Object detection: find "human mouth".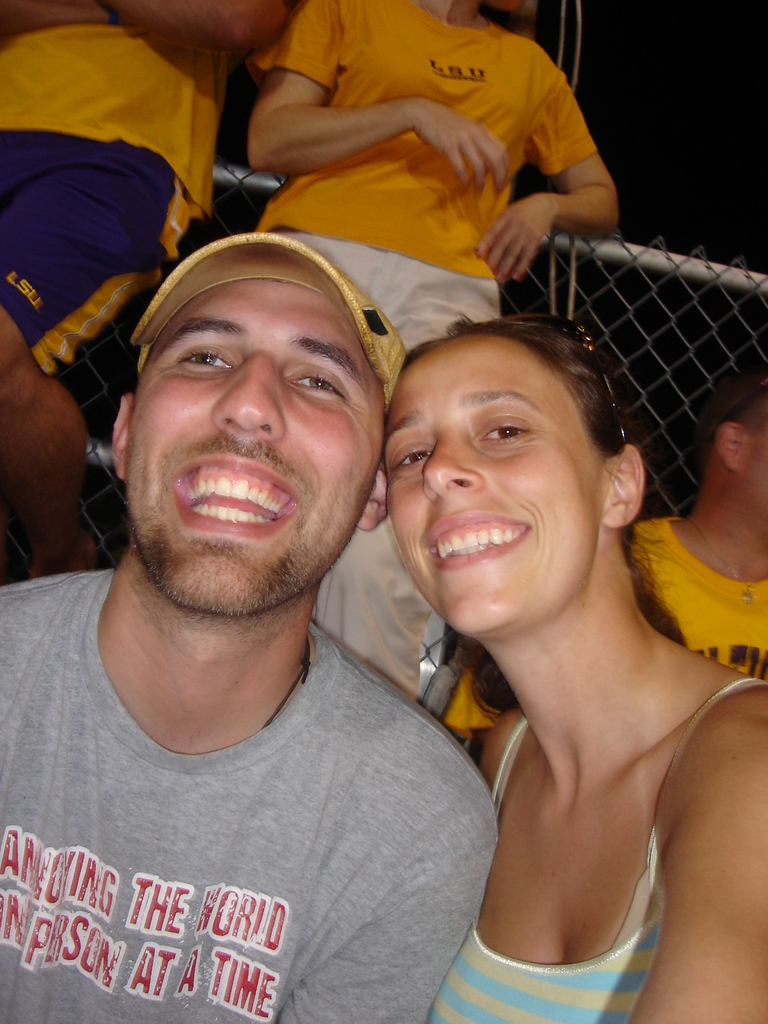
region(170, 450, 312, 550).
